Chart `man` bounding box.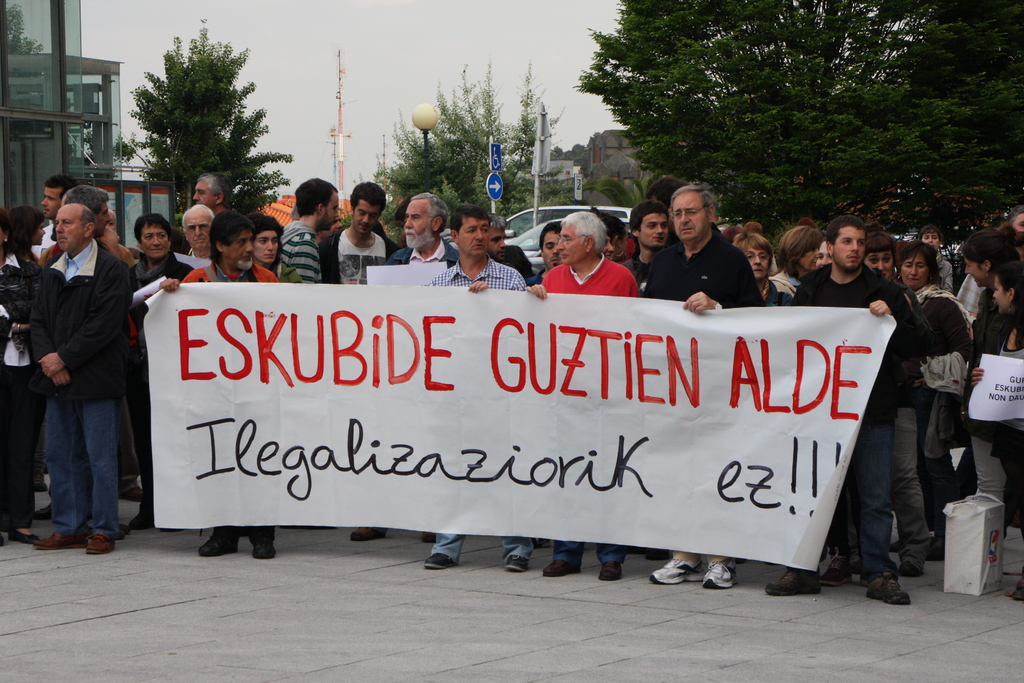
Charted: rect(60, 185, 114, 240).
